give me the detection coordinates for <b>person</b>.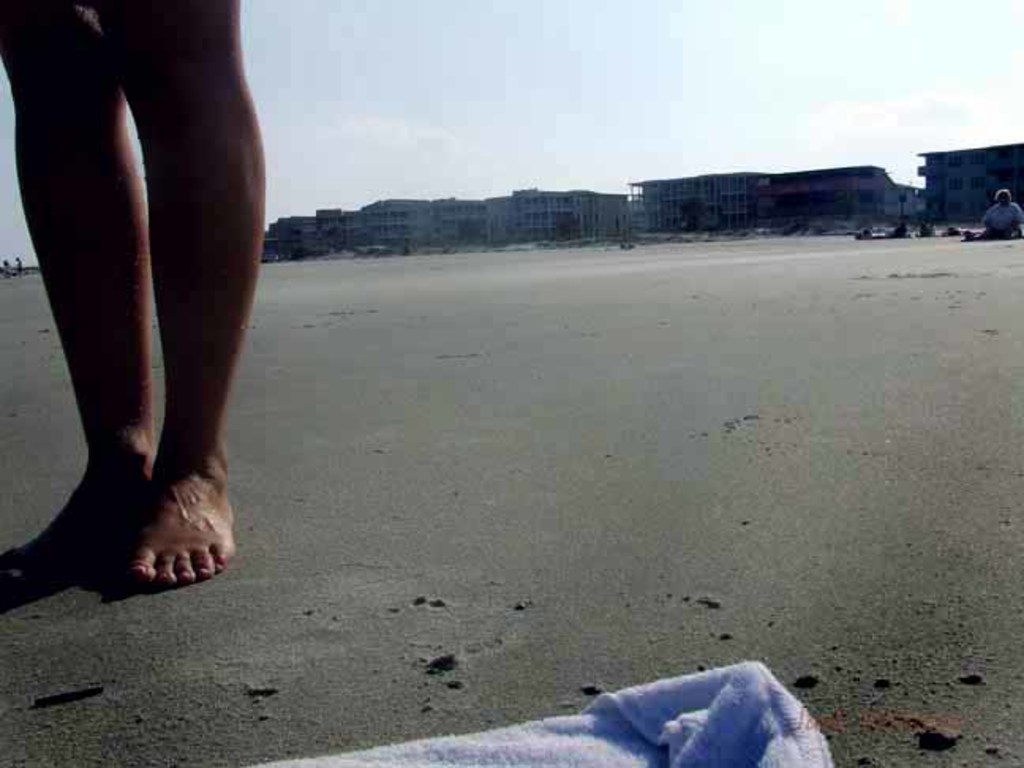
(x1=0, y1=0, x2=264, y2=588).
